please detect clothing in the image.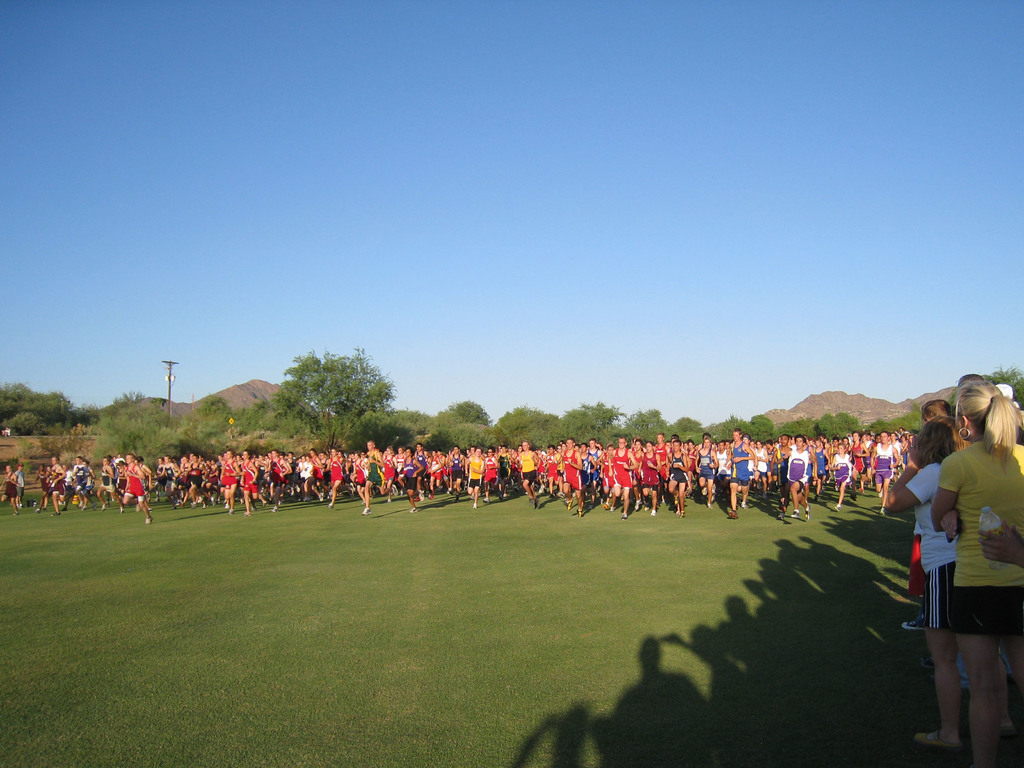
<region>315, 458, 321, 476</region>.
